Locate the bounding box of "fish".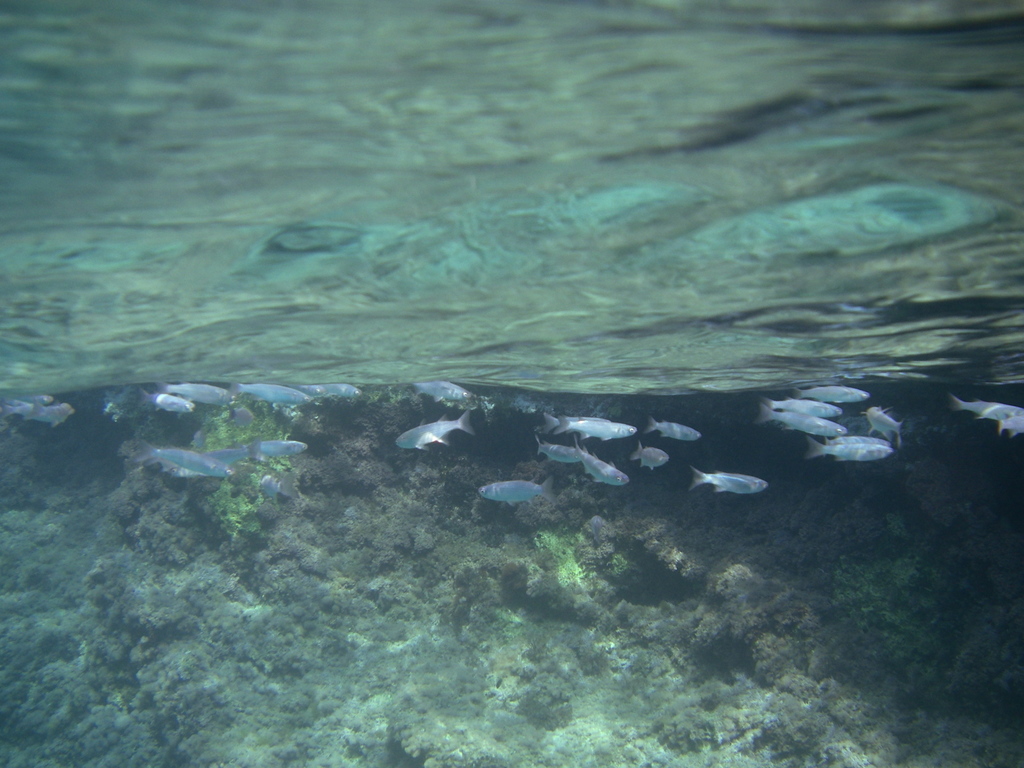
Bounding box: region(0, 401, 68, 427).
